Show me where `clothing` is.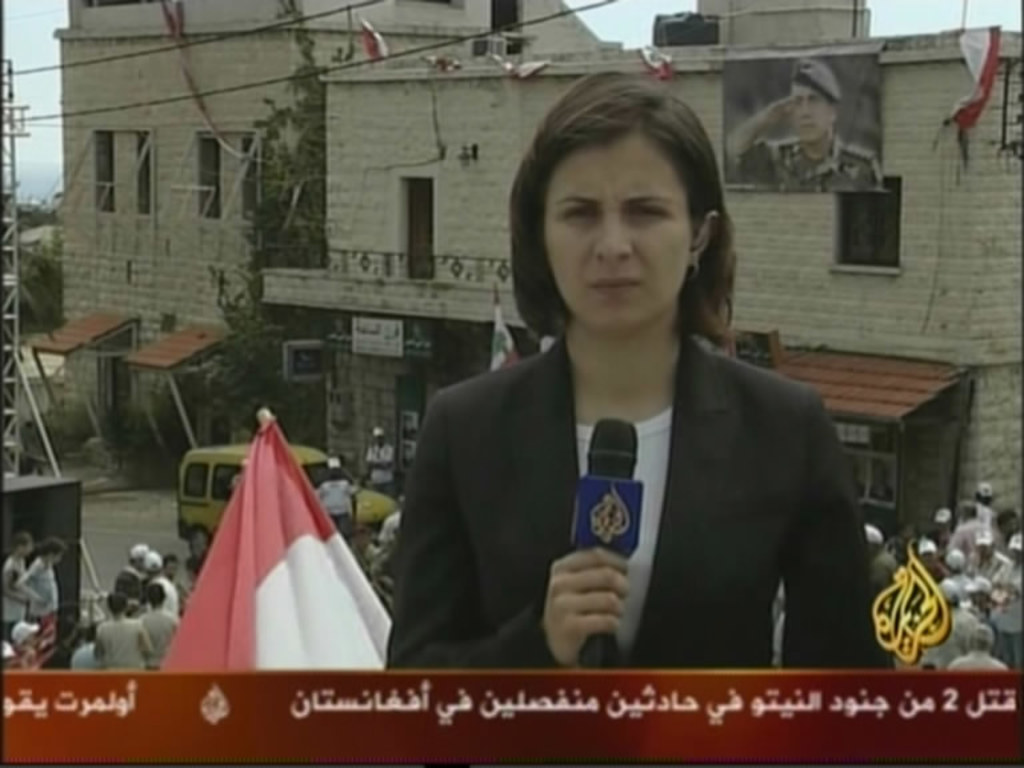
`clothing` is at (384, 321, 897, 668).
